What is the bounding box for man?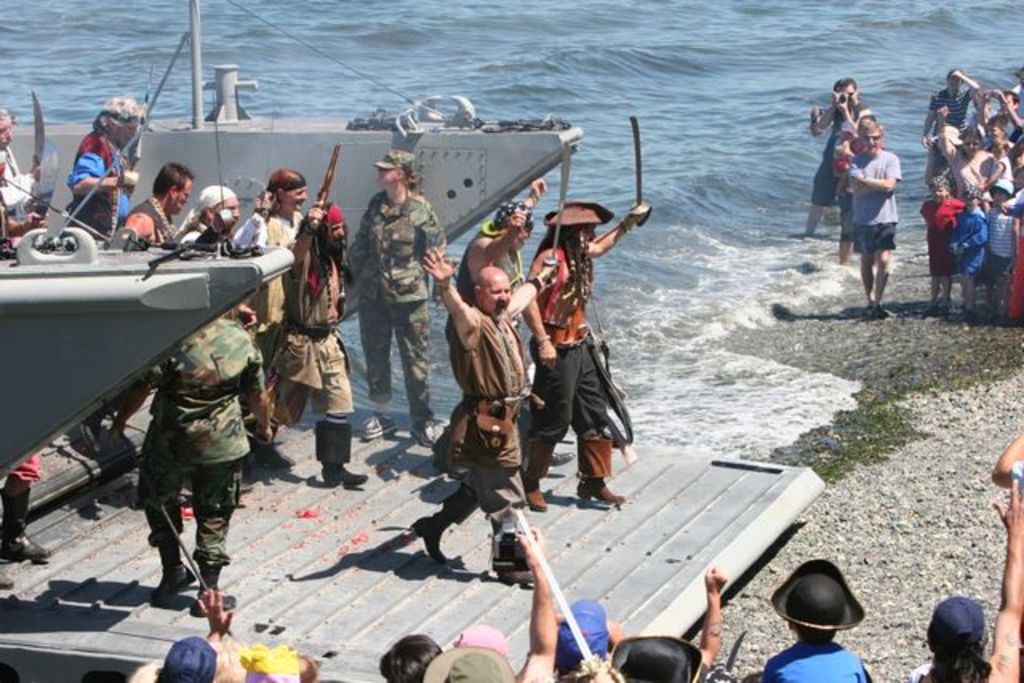
bbox=[418, 525, 562, 681].
